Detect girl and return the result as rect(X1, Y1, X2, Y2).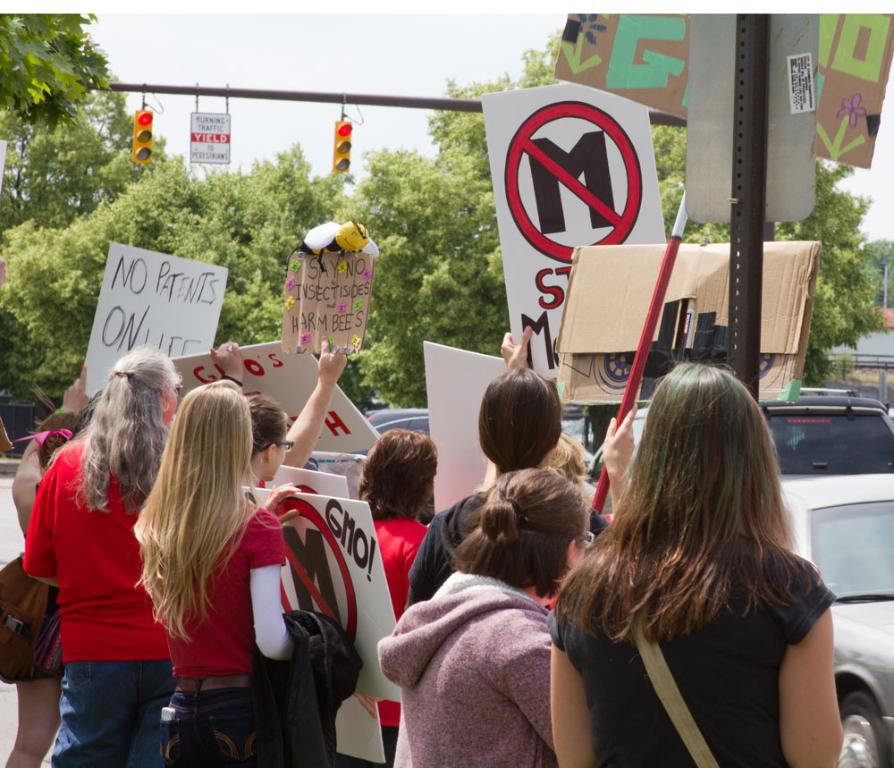
rect(5, 356, 102, 767).
